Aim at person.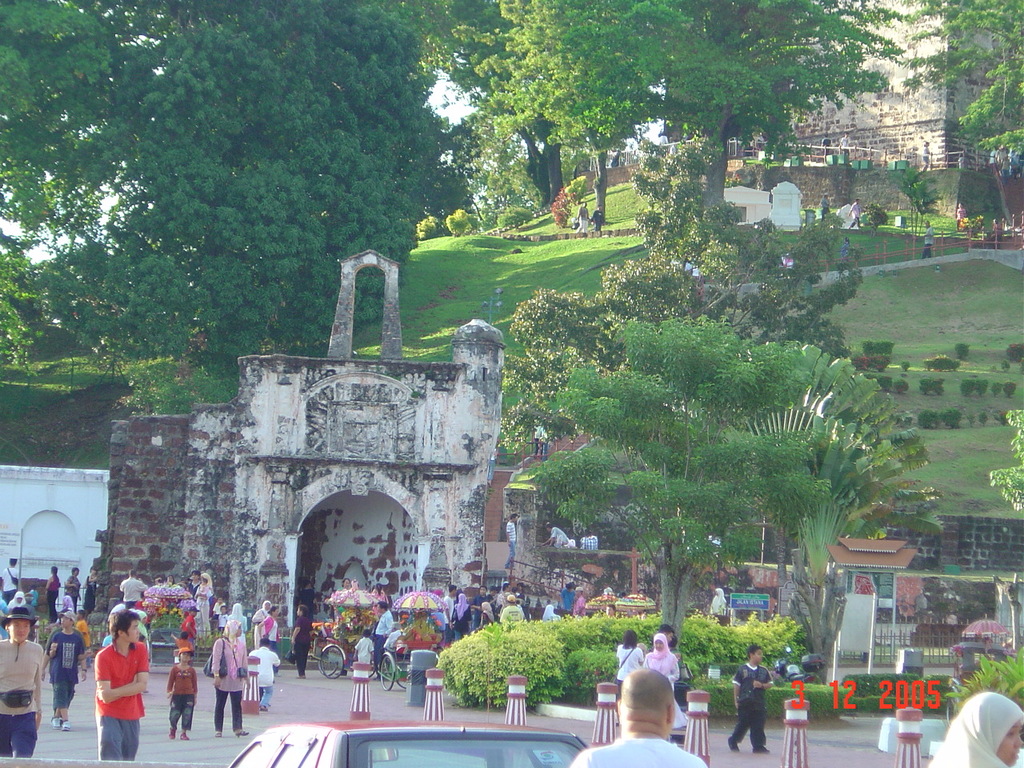
Aimed at select_region(364, 581, 374, 593).
